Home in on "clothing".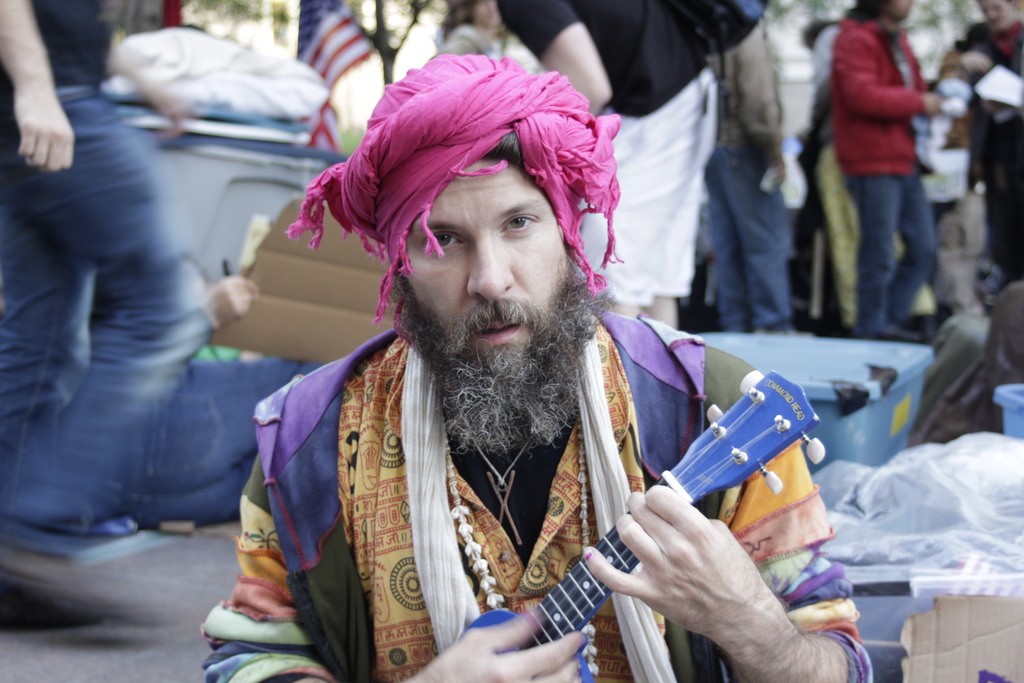
Homed in at (107,19,327,139).
